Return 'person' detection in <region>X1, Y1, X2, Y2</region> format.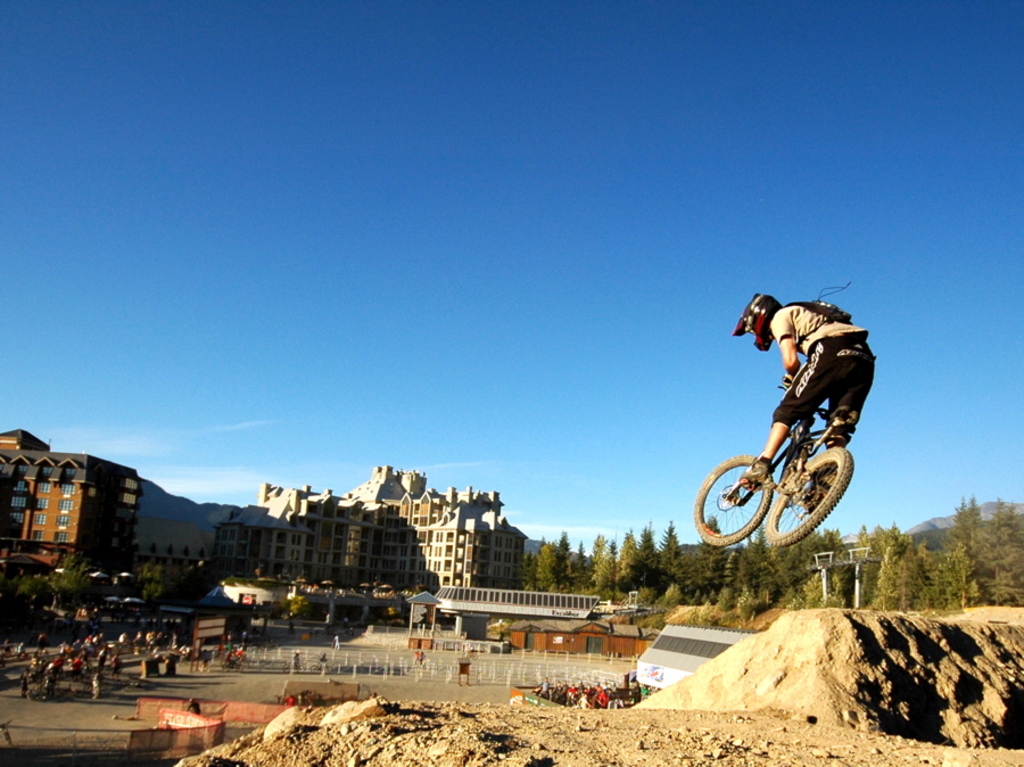
<region>289, 620, 297, 640</region>.
